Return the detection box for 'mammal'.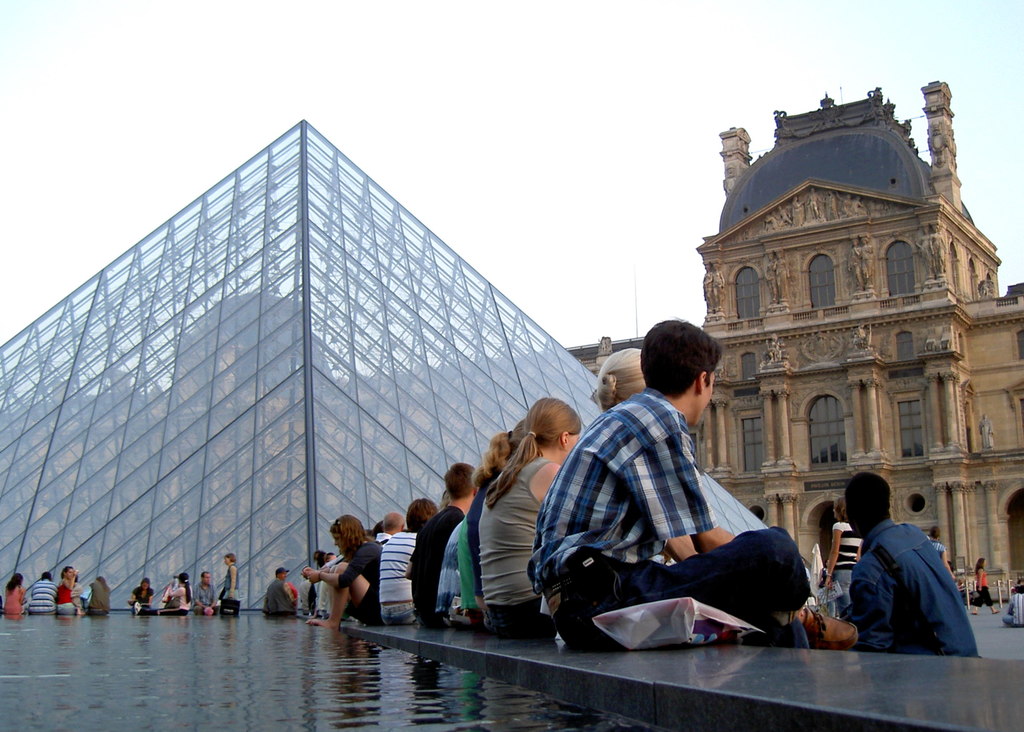
973/558/1001/613.
